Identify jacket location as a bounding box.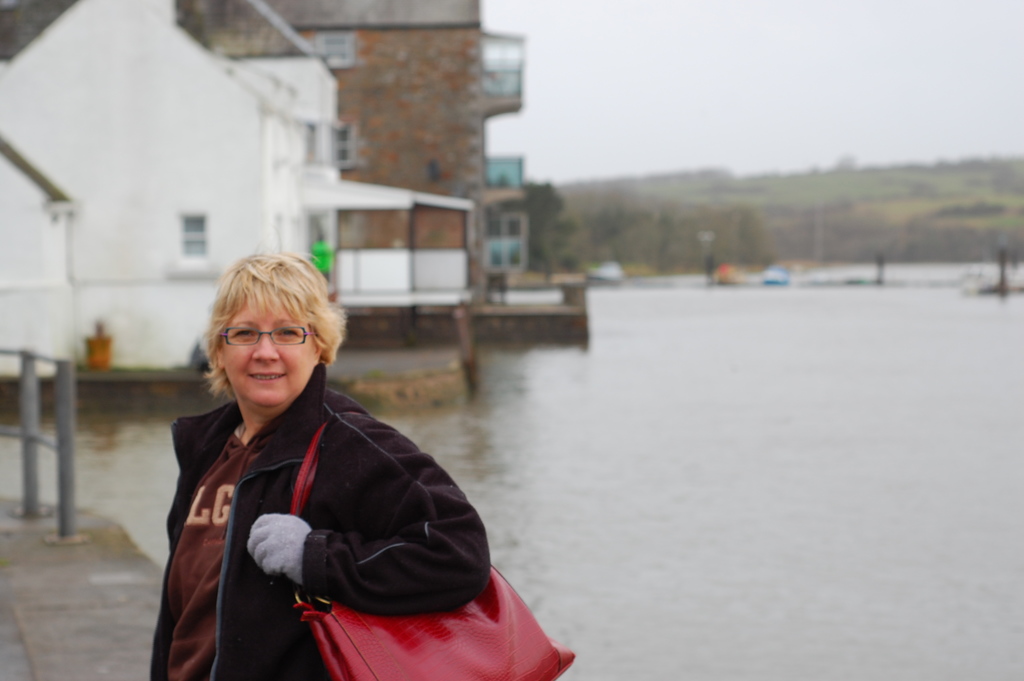
locate(161, 359, 481, 680).
